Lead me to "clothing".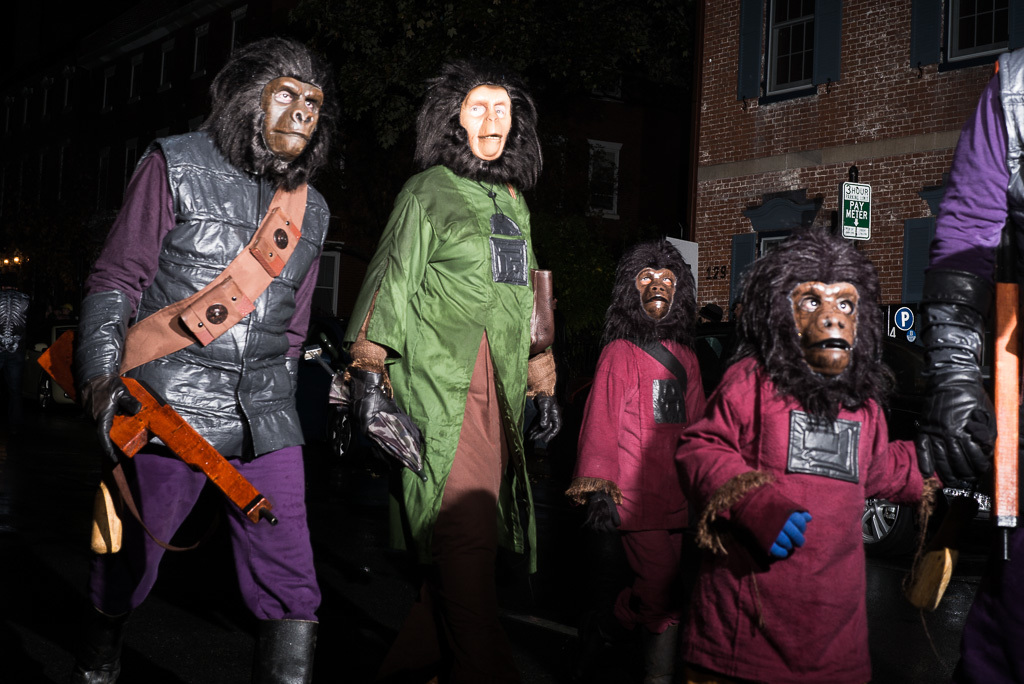
Lead to 75, 70, 345, 595.
